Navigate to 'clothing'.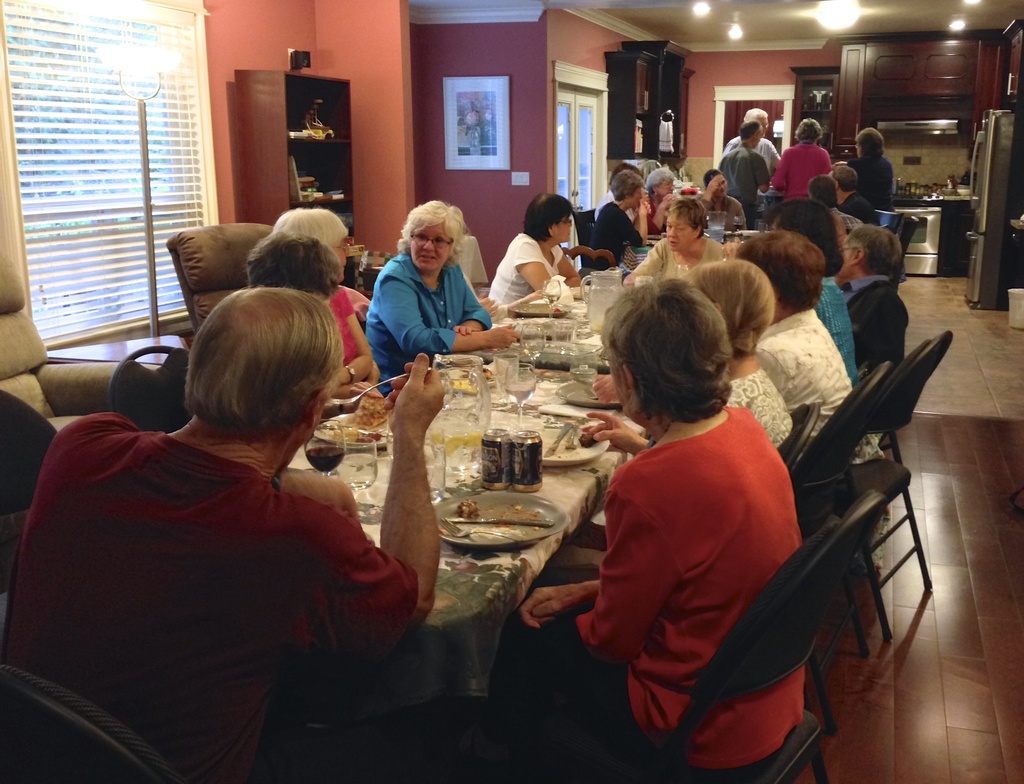
Navigation target: (left=700, top=194, right=749, bottom=226).
